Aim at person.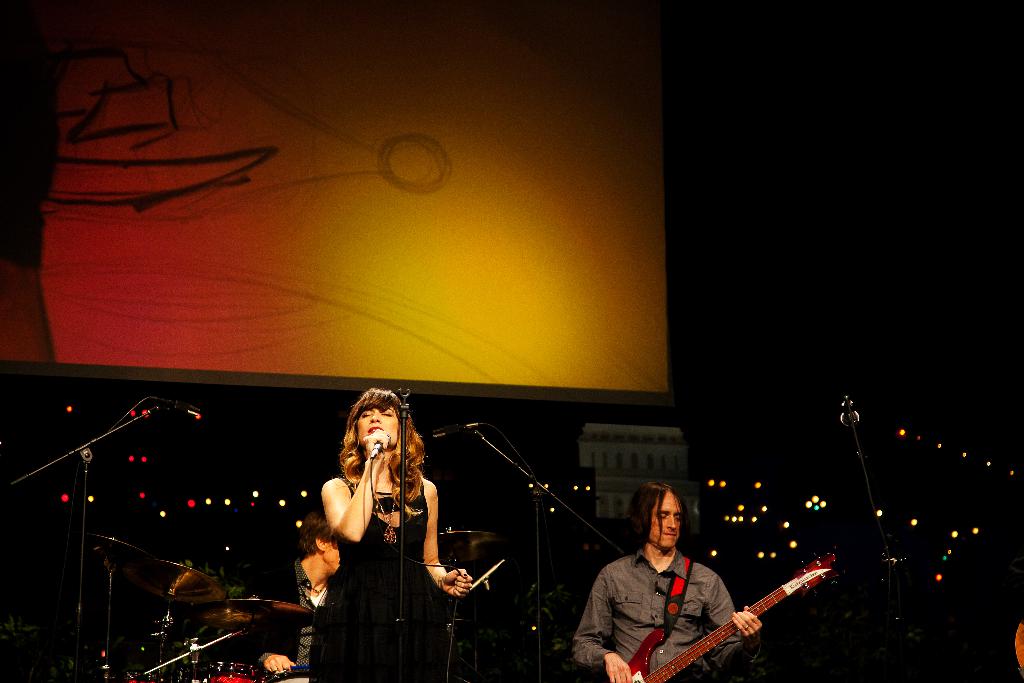
Aimed at BBox(302, 388, 476, 681).
